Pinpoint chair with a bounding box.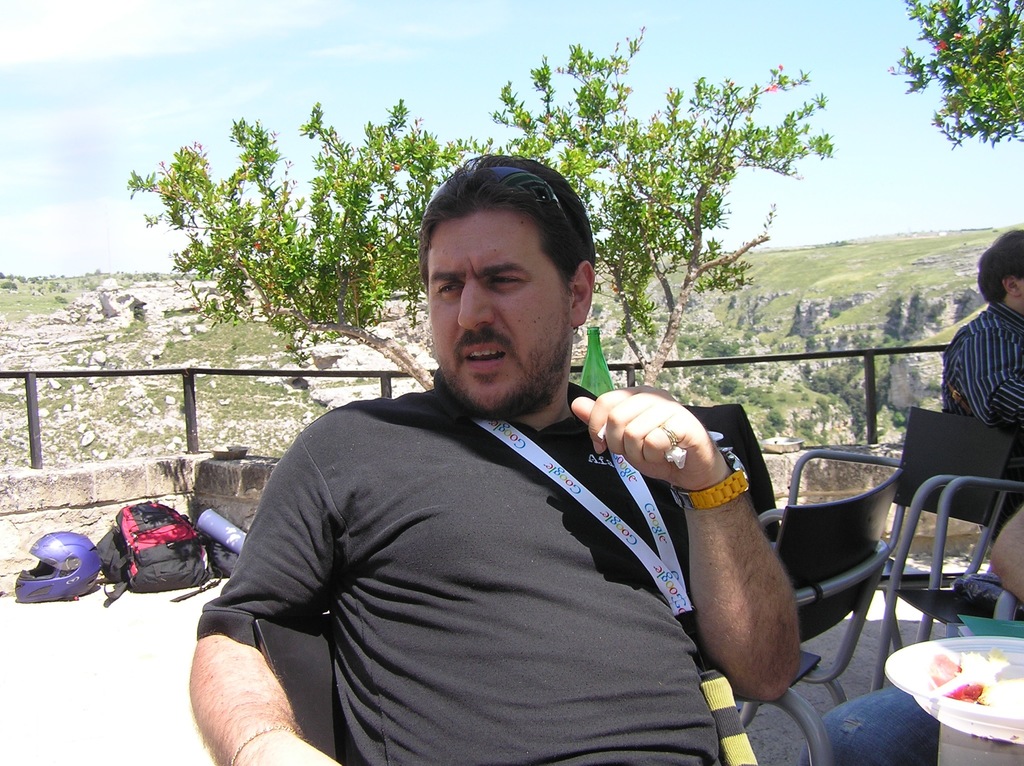
box(678, 399, 778, 541).
